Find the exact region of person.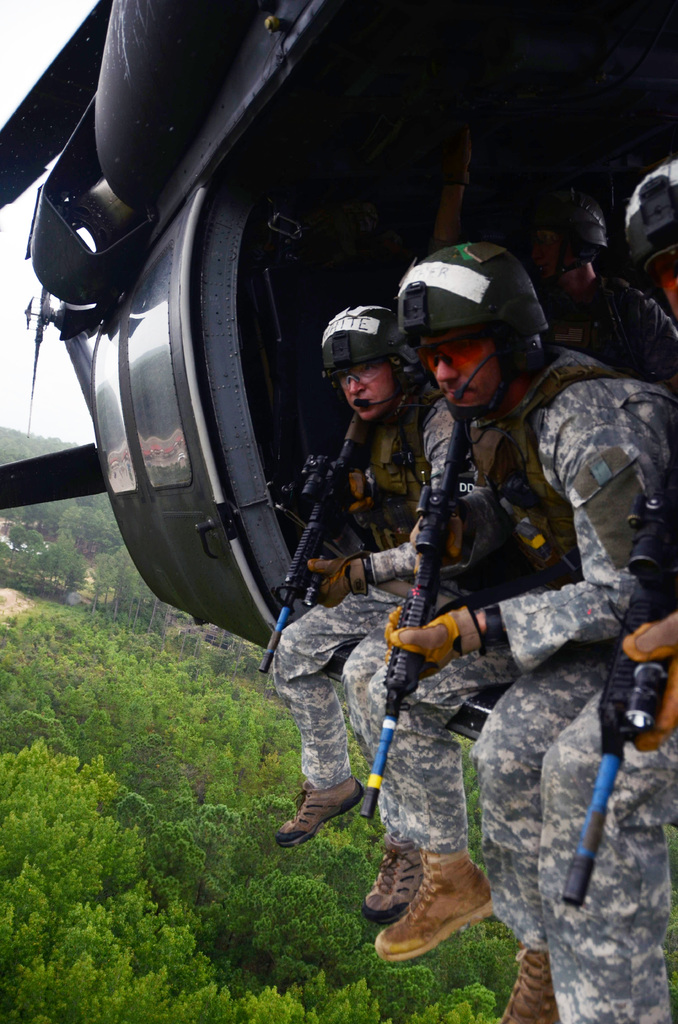
Exact region: detection(616, 159, 677, 314).
